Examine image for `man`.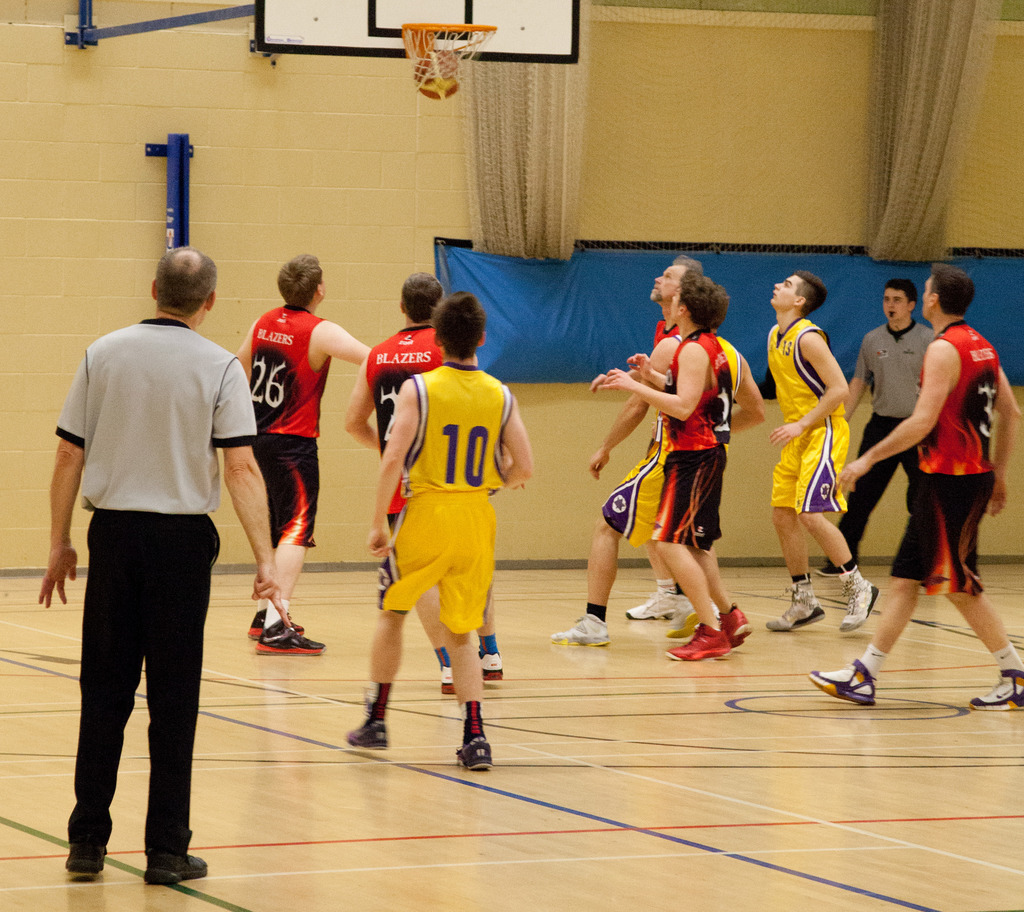
Examination result: bbox=[46, 205, 243, 911].
